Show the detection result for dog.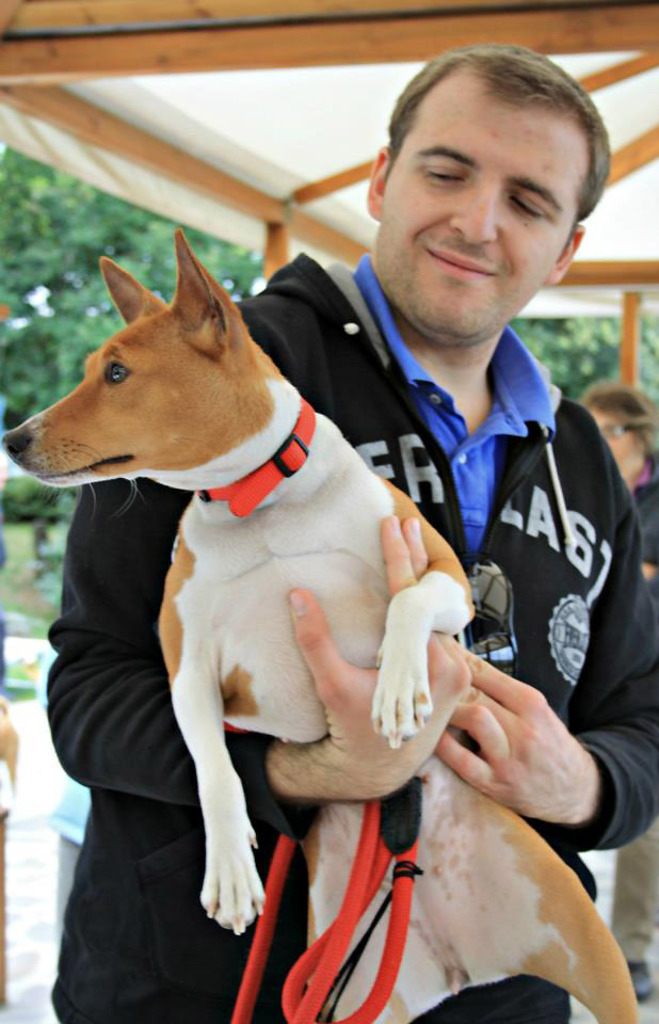
[0,223,640,1023].
